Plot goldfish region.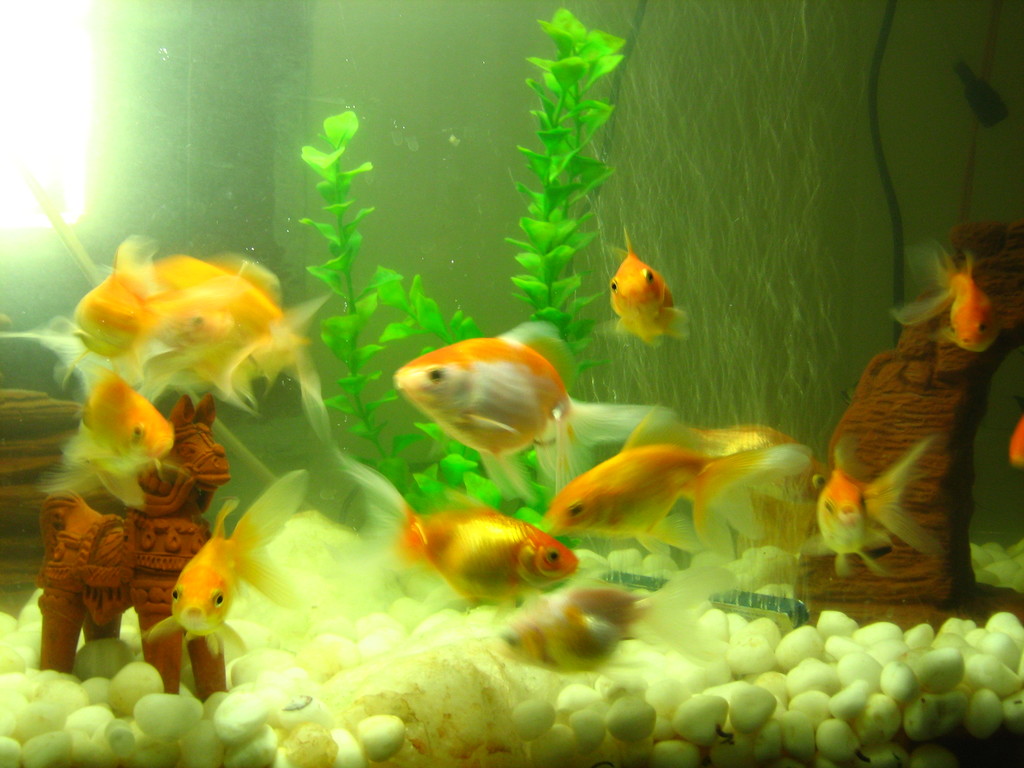
Plotted at 892, 240, 998, 356.
